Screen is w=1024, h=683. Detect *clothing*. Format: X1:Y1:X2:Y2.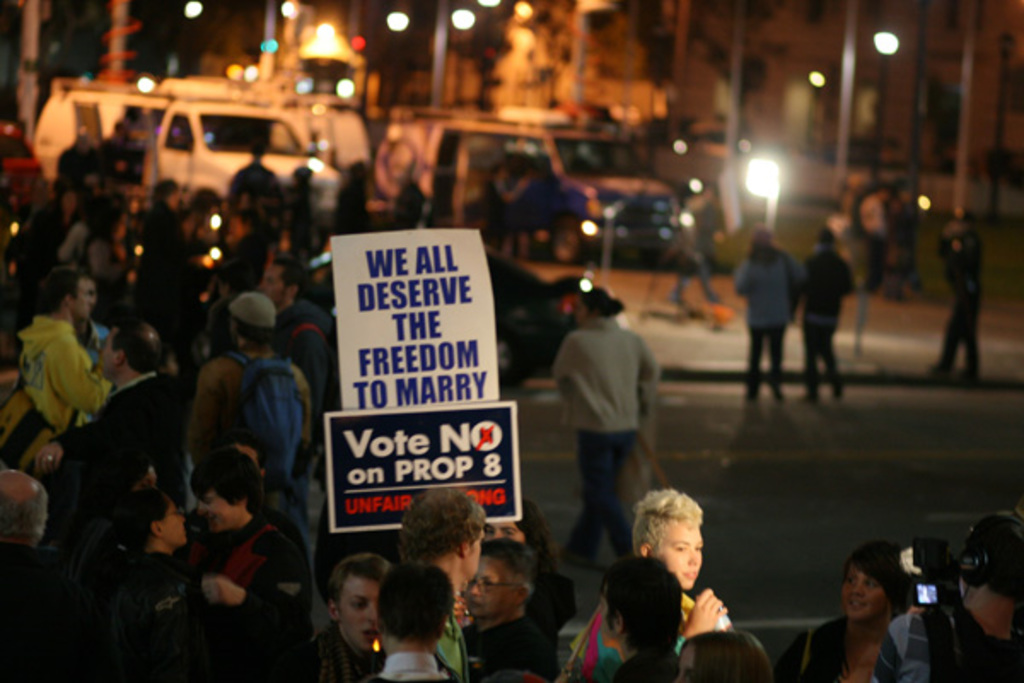
0:536:114:681.
